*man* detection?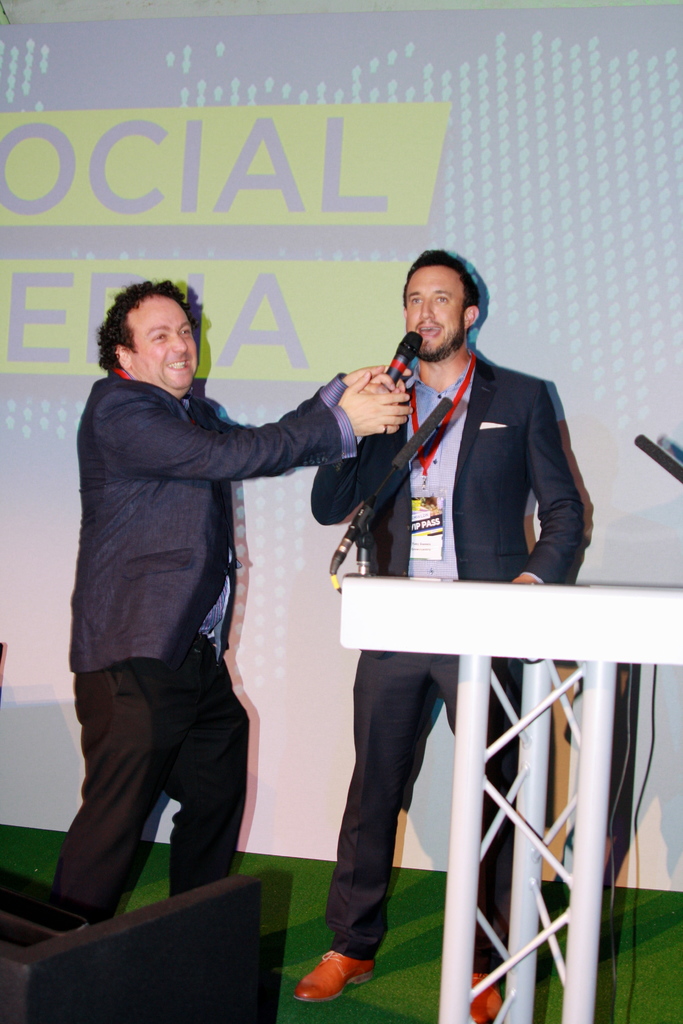
bbox=[285, 250, 586, 1023]
